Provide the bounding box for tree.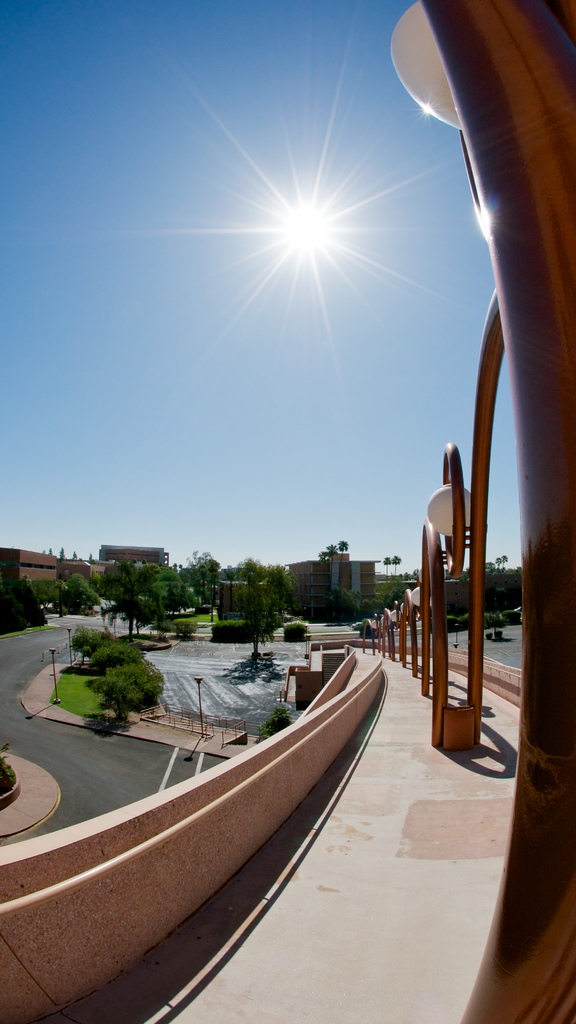
(left=254, top=705, right=294, bottom=747).
